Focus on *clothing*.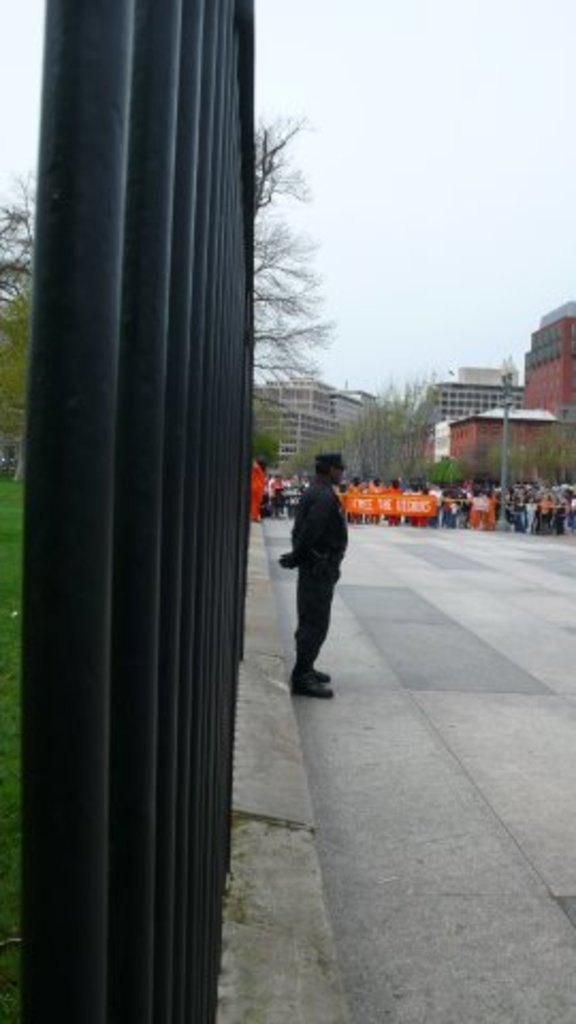
Focused at bbox=(269, 448, 352, 672).
